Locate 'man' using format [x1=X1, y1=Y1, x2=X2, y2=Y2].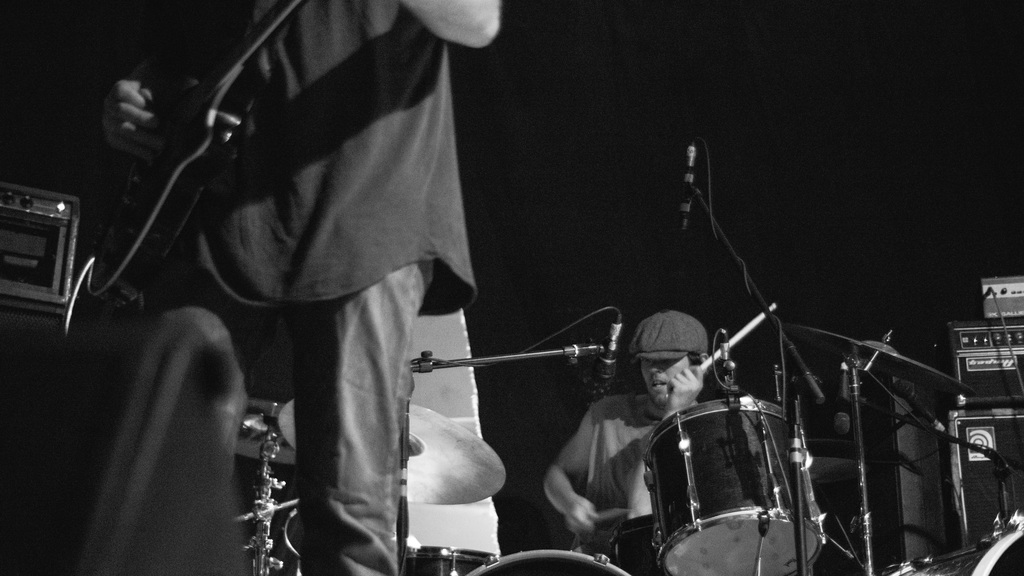
[x1=68, y1=5, x2=568, y2=562].
